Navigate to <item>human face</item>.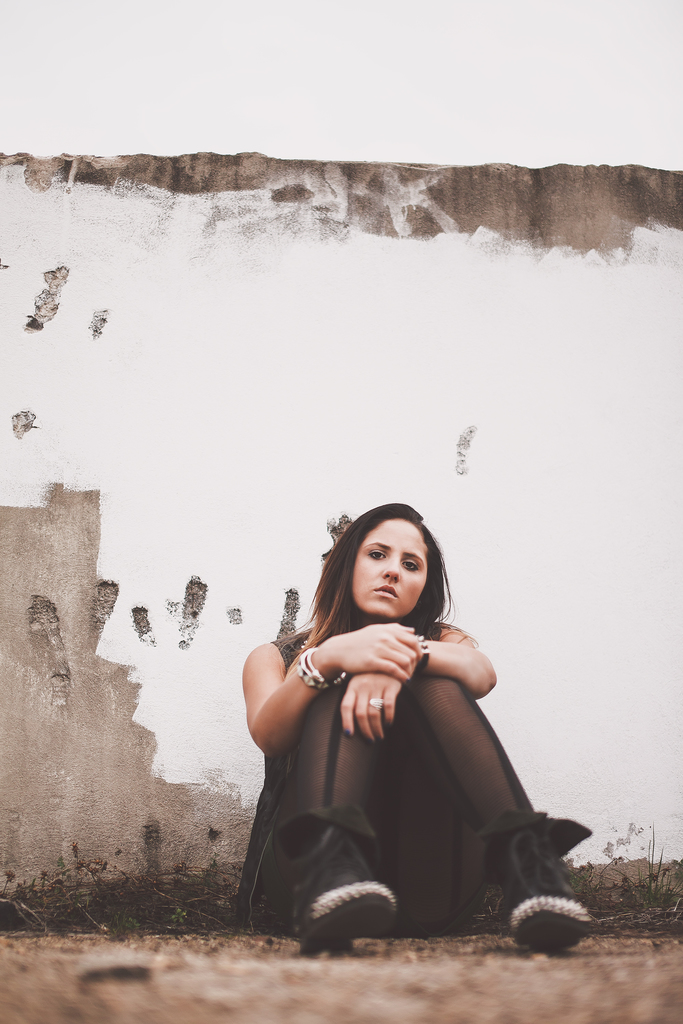
Navigation target: region(354, 517, 424, 617).
